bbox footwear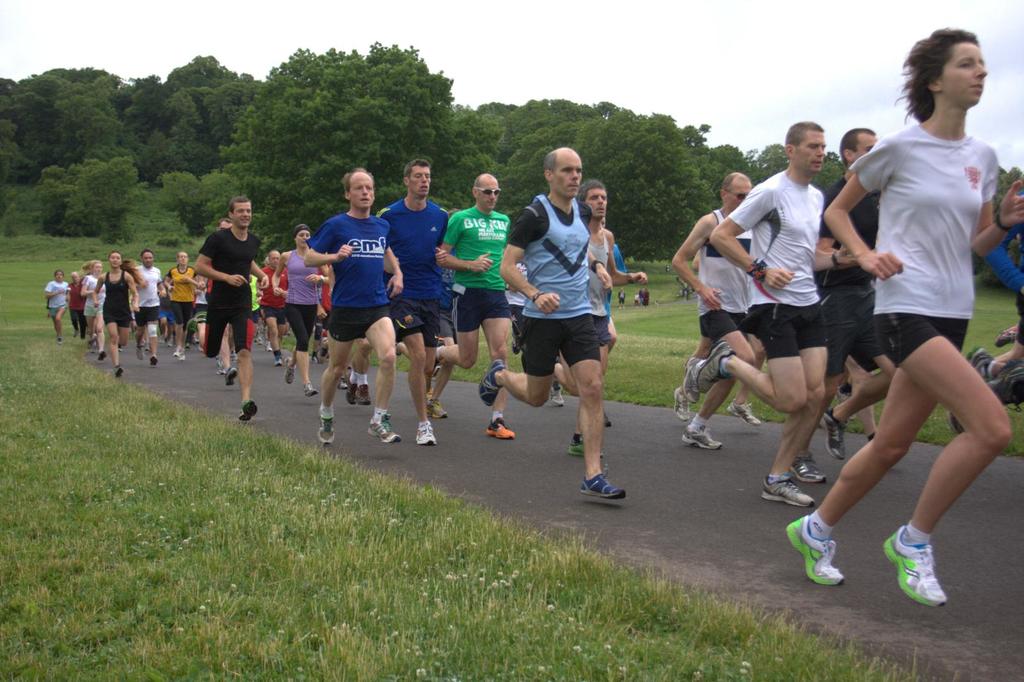
578, 476, 625, 499
